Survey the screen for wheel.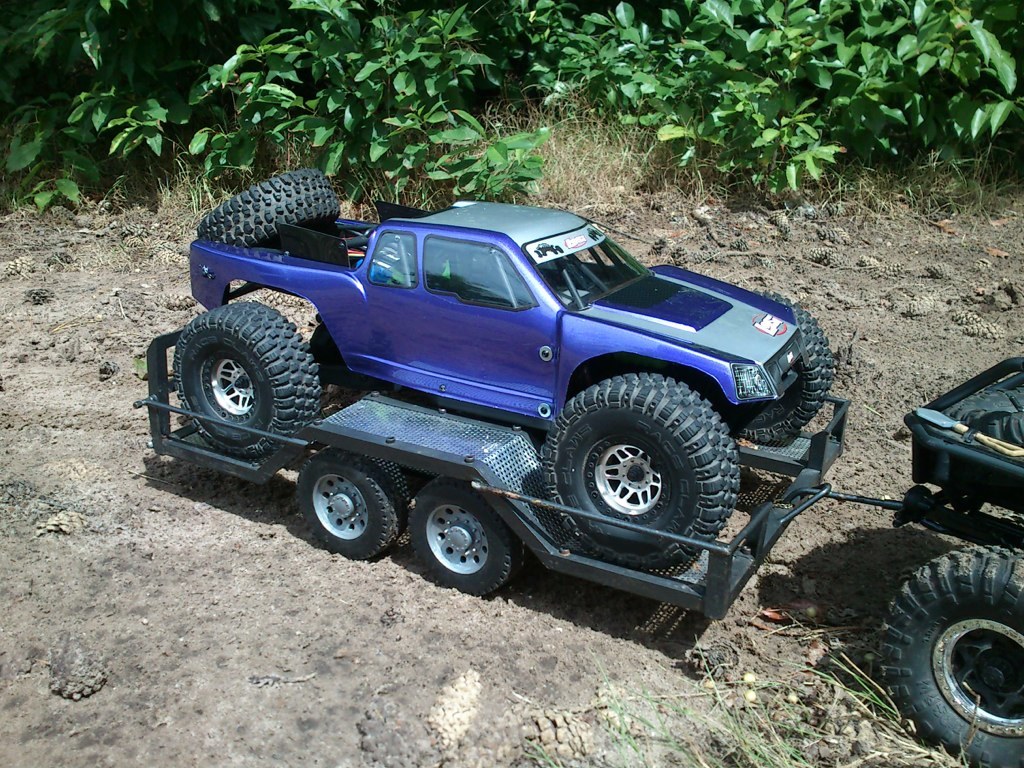
Survey found: <region>175, 299, 320, 453</region>.
